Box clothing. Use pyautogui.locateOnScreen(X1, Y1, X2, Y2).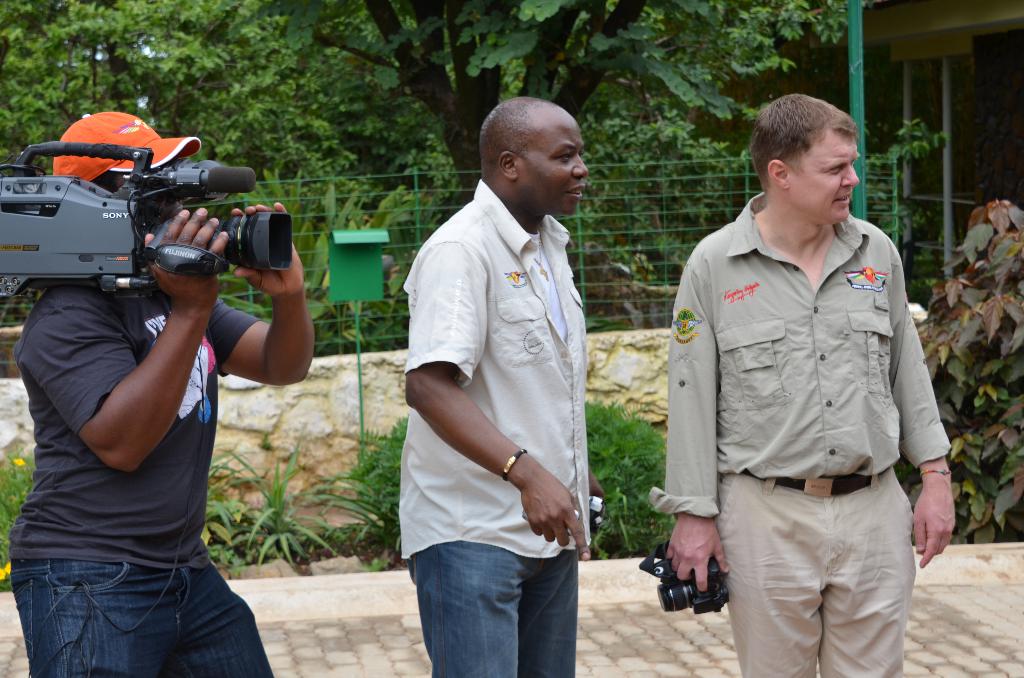
pyautogui.locateOnScreen(398, 179, 586, 677).
